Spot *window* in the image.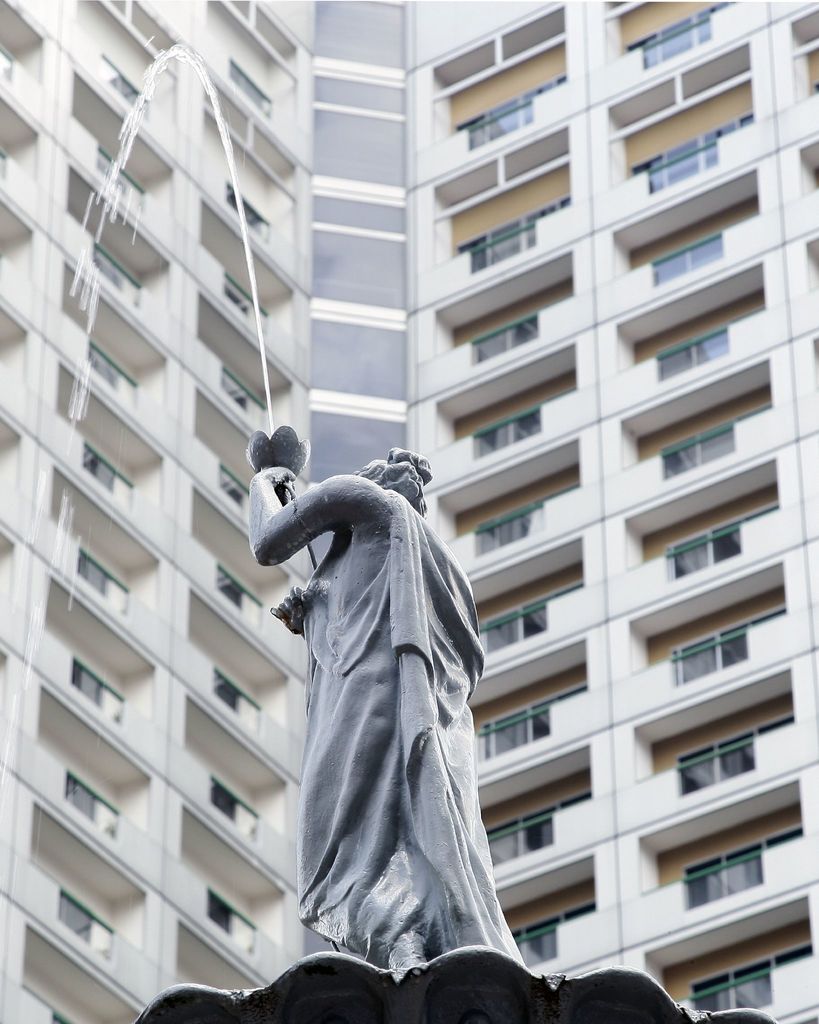
*window* found at {"left": 311, "top": 316, "right": 406, "bottom": 404}.
